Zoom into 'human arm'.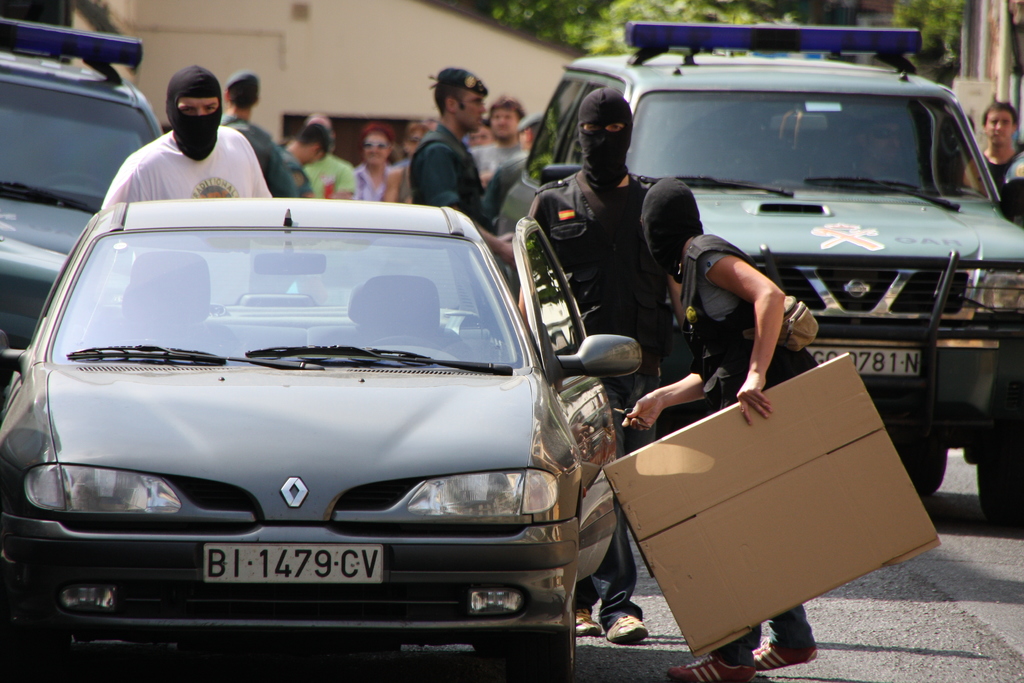
Zoom target: region(328, 167, 357, 204).
